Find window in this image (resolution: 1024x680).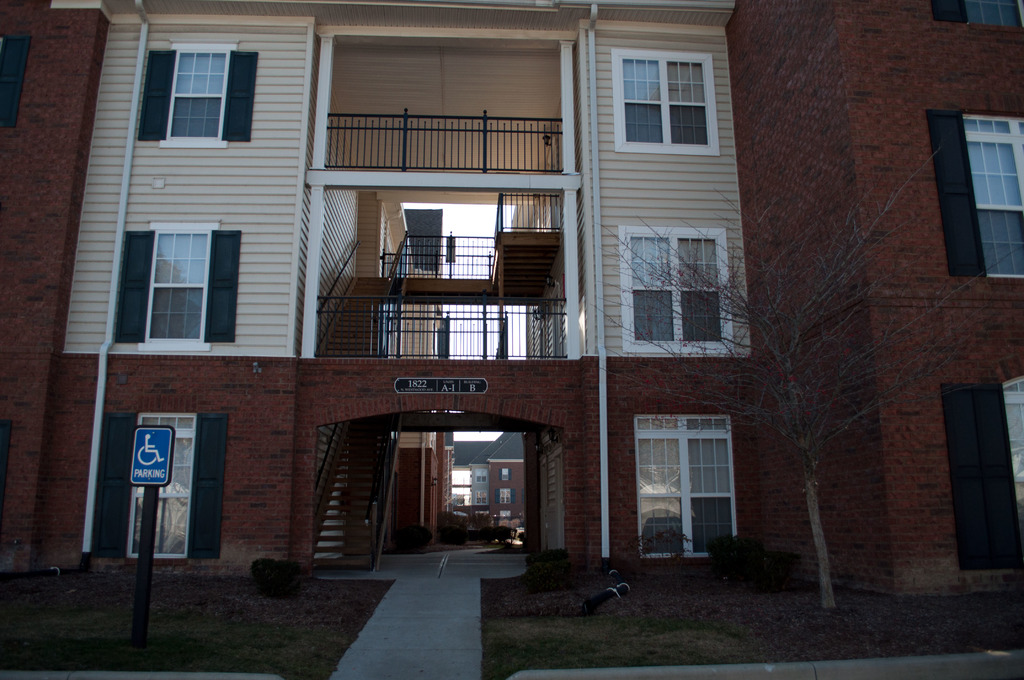
924, 99, 1023, 286.
